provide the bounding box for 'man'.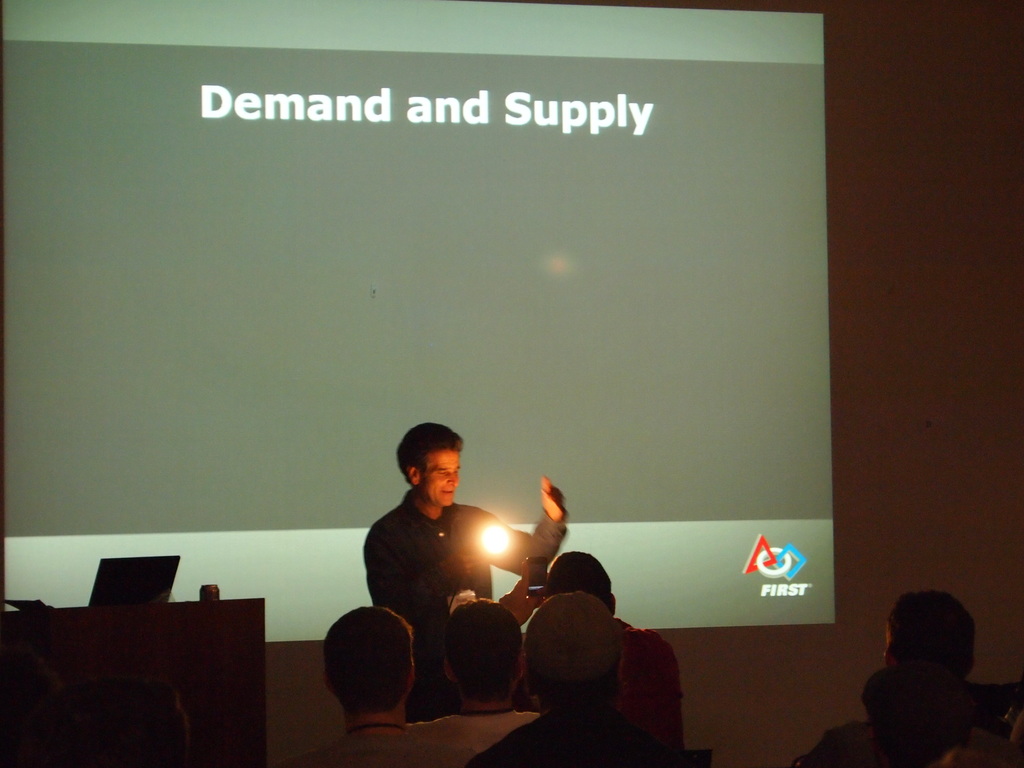
(412, 593, 538, 748).
